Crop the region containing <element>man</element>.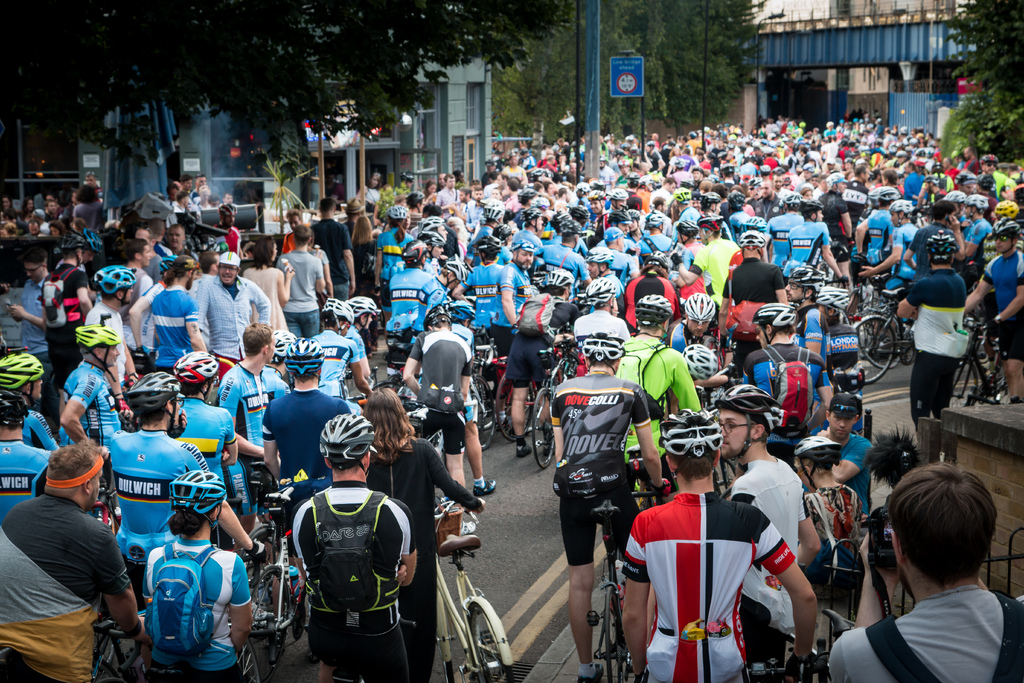
Crop region: 273/220/328/340.
